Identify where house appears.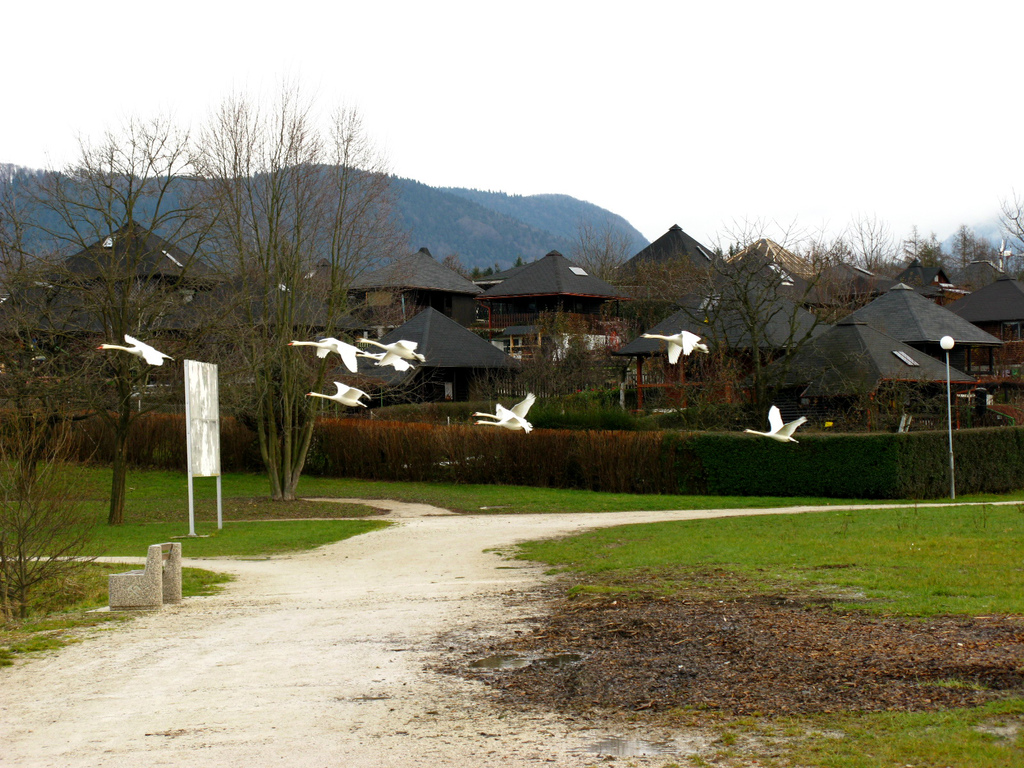
Appears at {"x1": 943, "y1": 252, "x2": 1023, "y2": 392}.
